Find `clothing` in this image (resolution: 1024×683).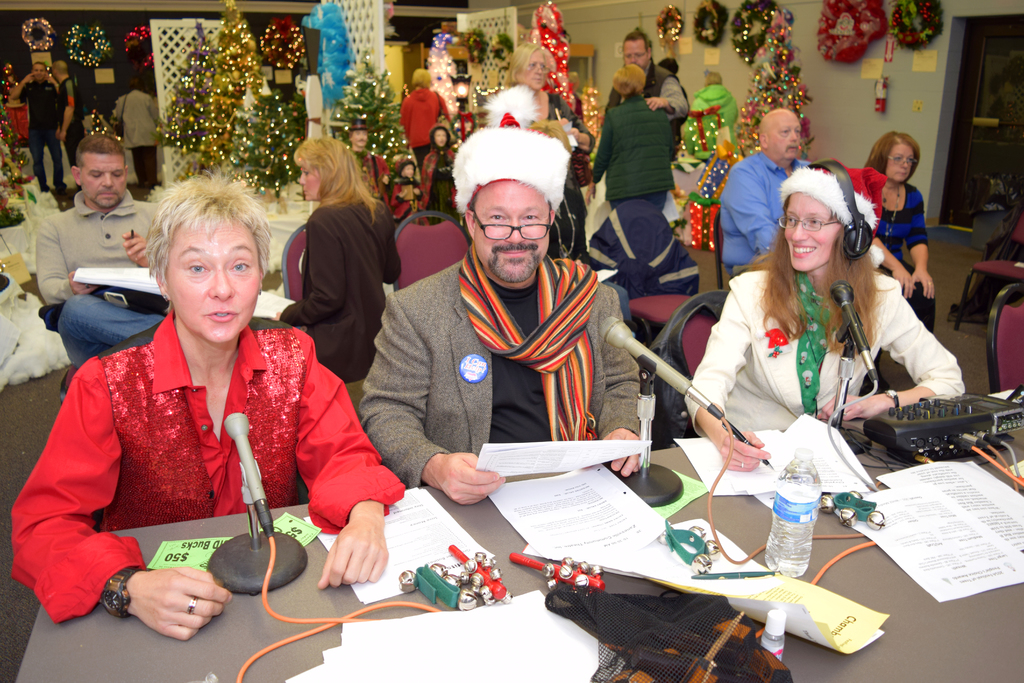
682:78:742:157.
